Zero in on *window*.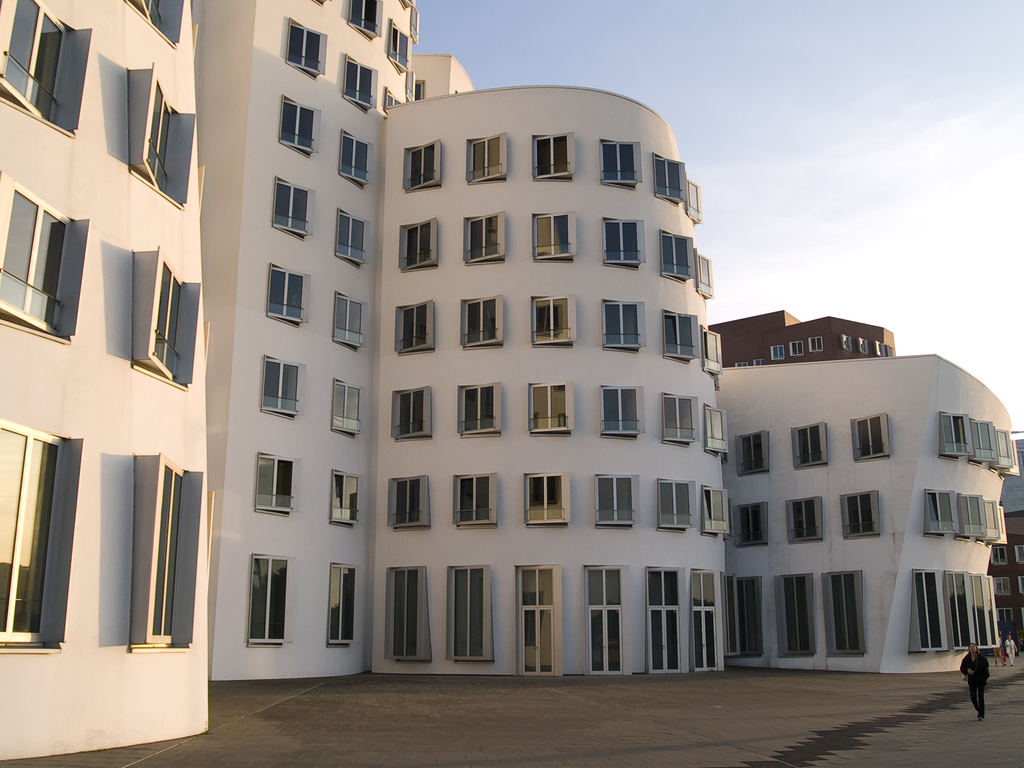
Zeroed in: detection(753, 359, 765, 366).
